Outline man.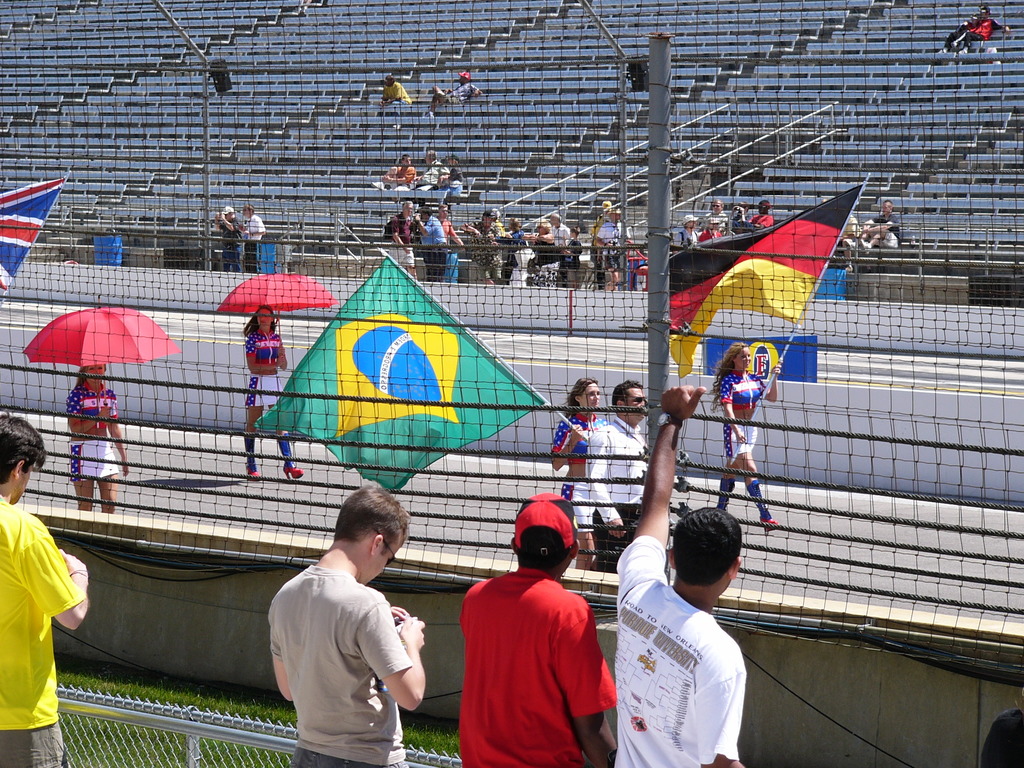
Outline: 428/67/483/116.
